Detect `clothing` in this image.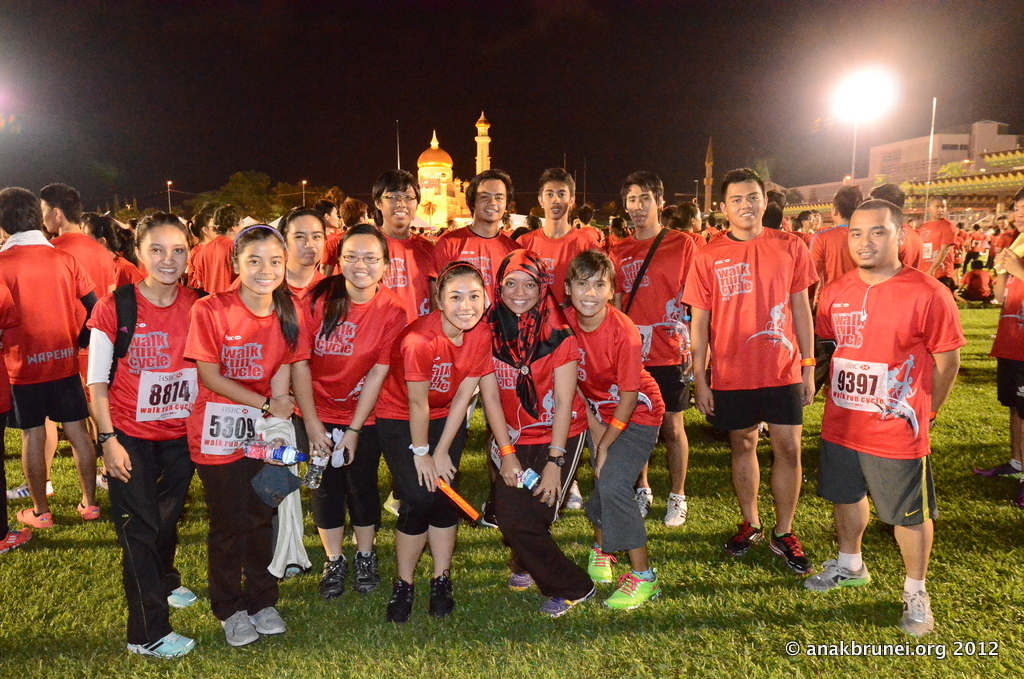
Detection: (179,284,299,620).
